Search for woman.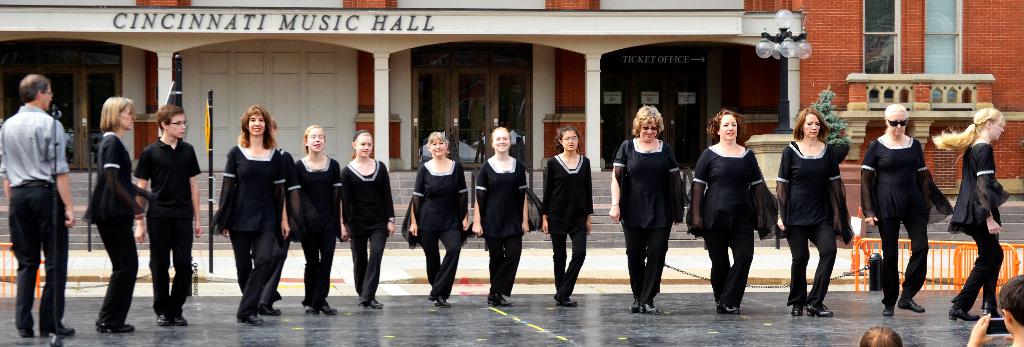
Found at rect(538, 124, 595, 310).
